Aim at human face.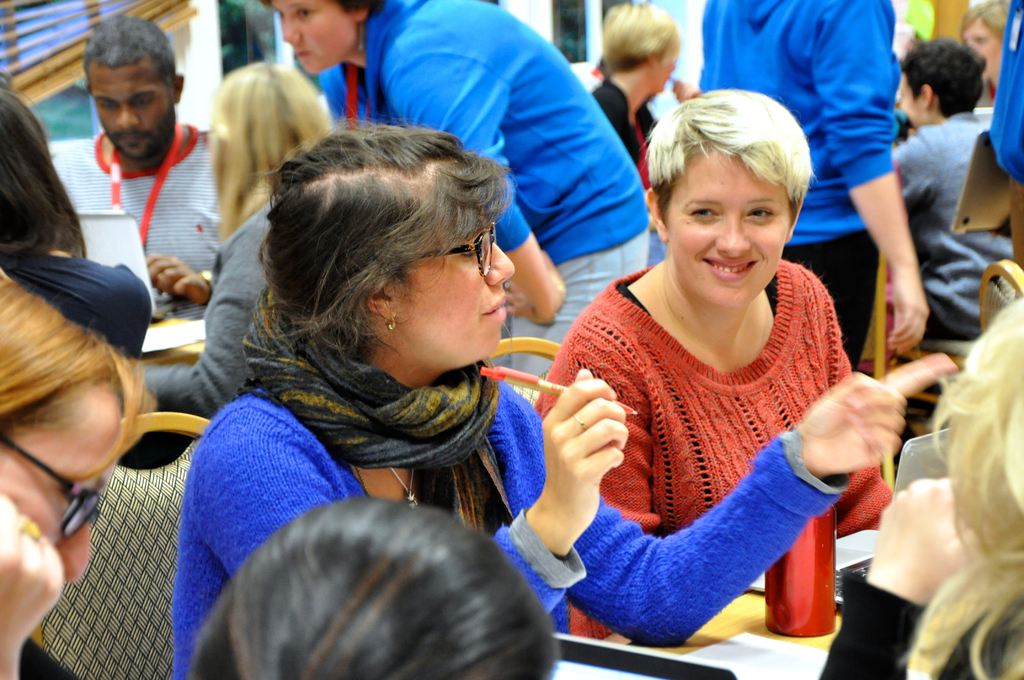
Aimed at (left=268, top=0, right=362, bottom=81).
